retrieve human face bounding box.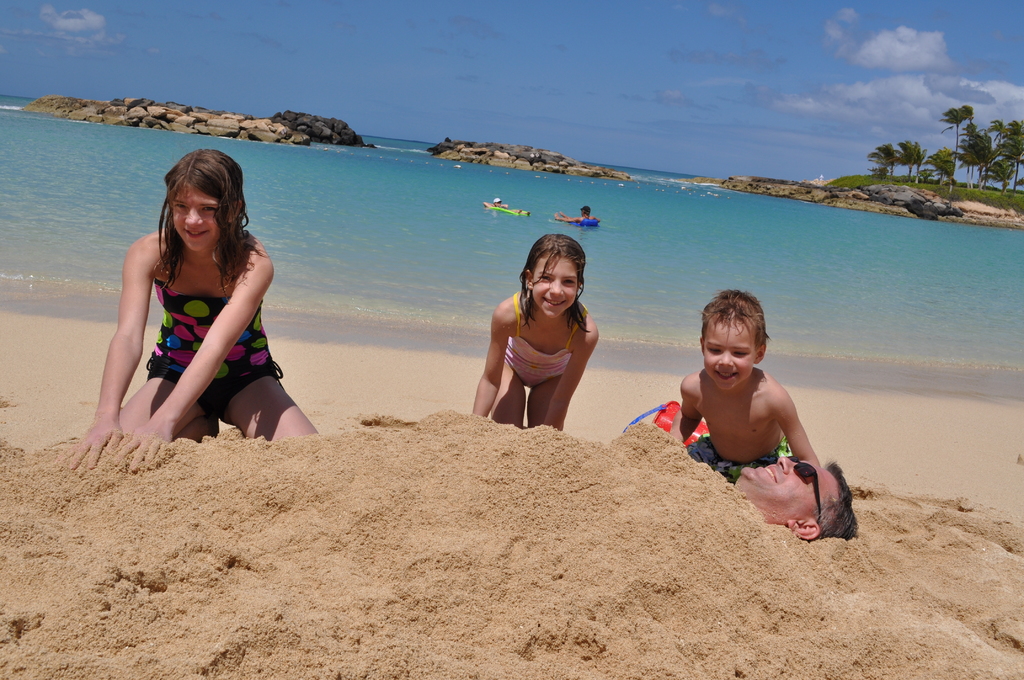
Bounding box: (x1=172, y1=182, x2=218, y2=254).
